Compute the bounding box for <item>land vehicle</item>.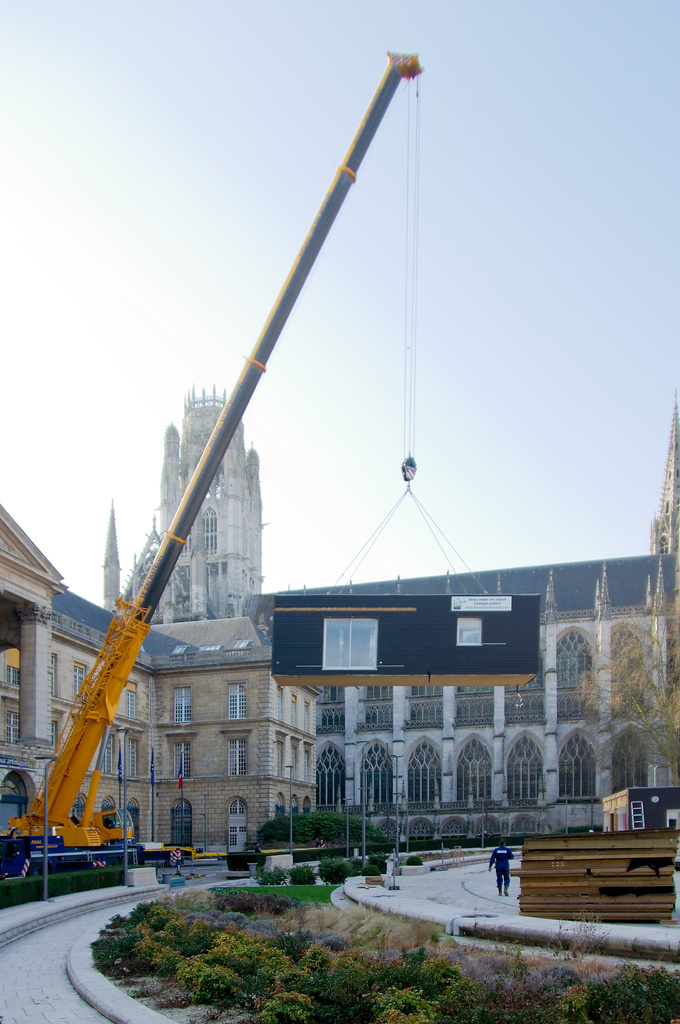
0:50:431:884.
